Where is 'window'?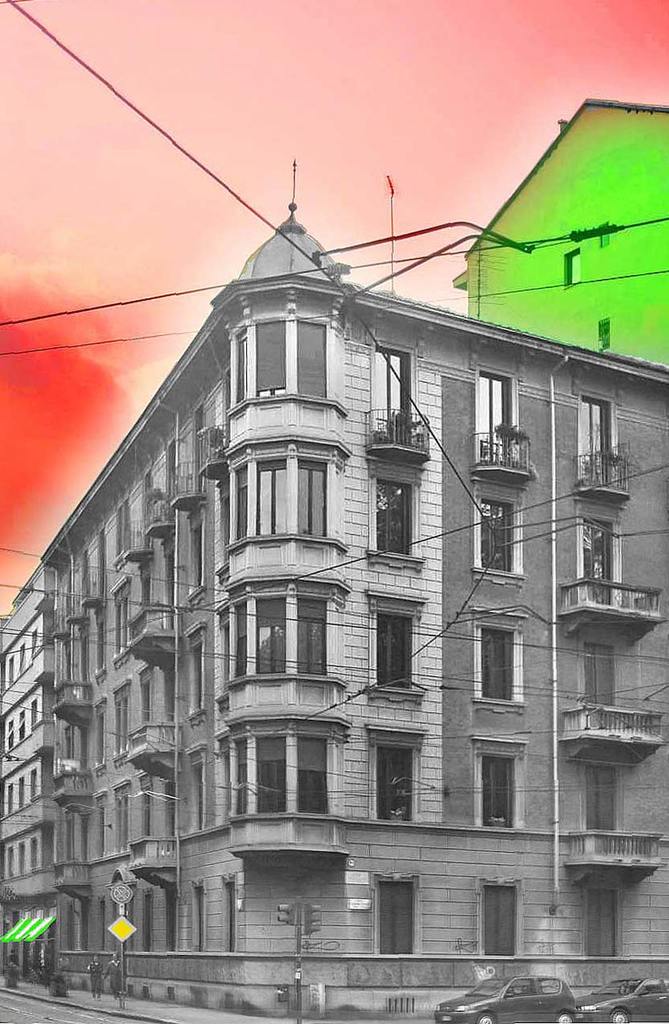
left=95, top=695, right=111, bottom=769.
